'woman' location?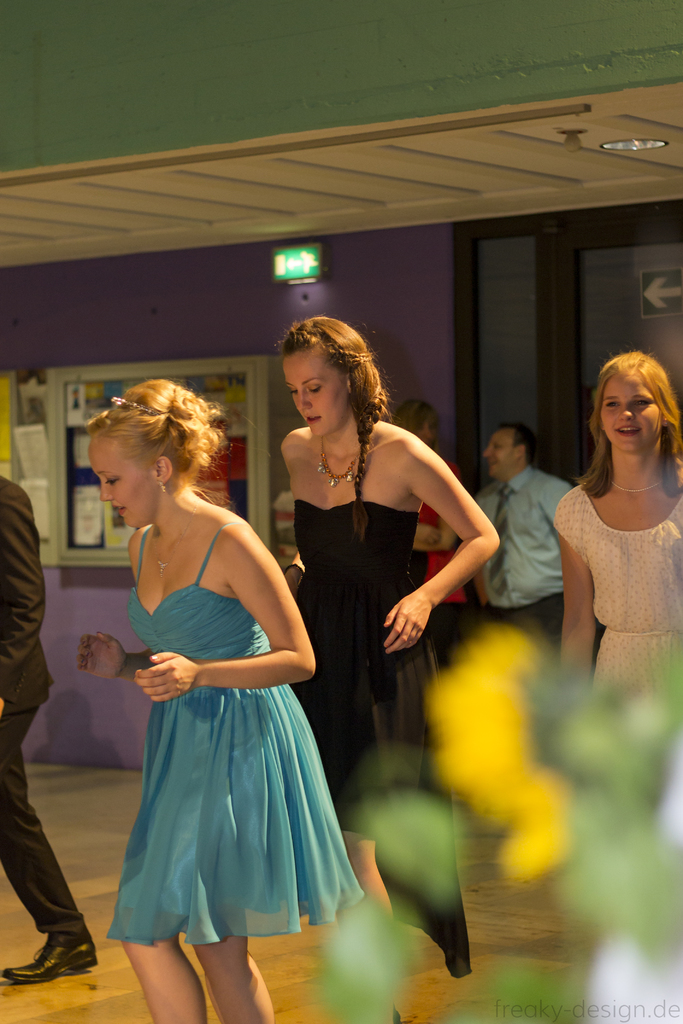
(left=85, top=396, right=361, bottom=995)
